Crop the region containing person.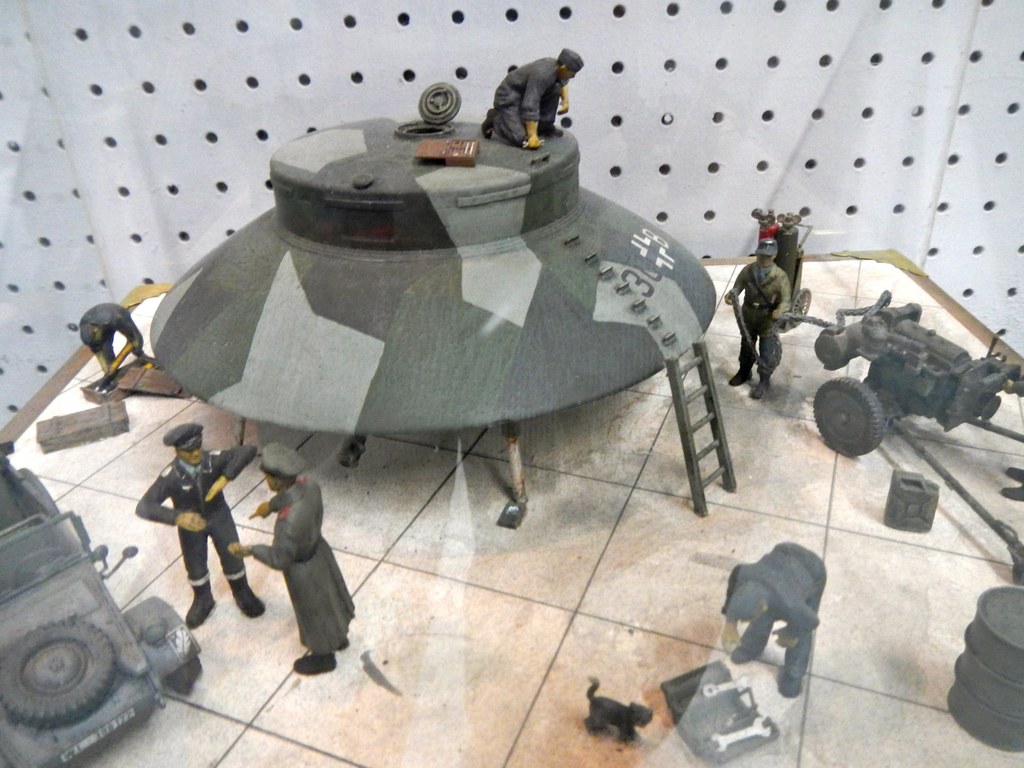
Crop region: bbox=(726, 243, 792, 399).
